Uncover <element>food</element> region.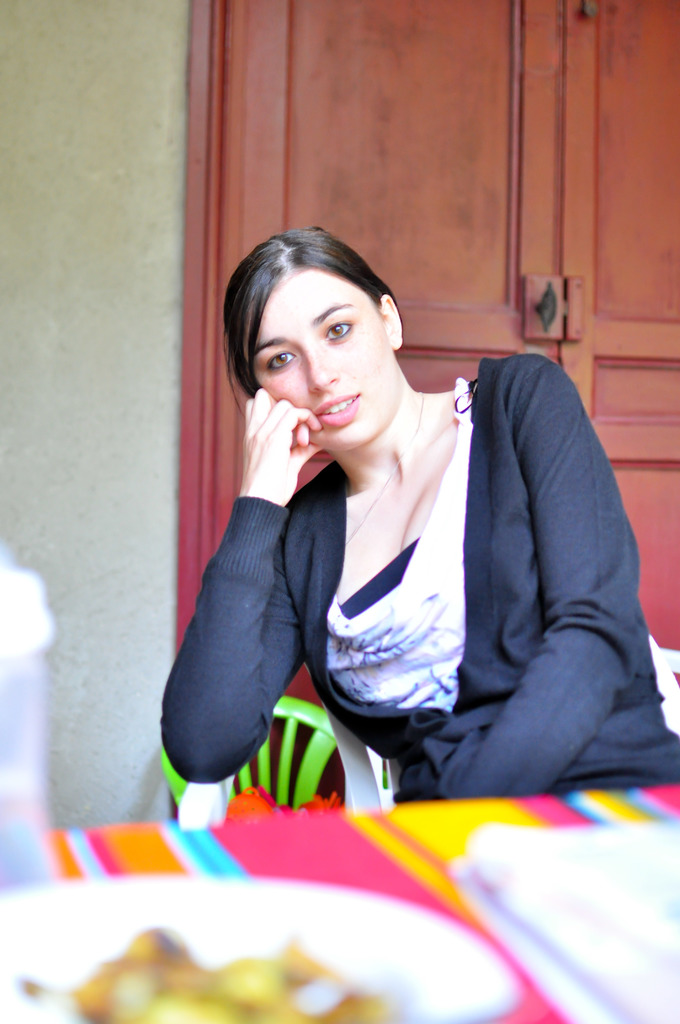
Uncovered: bbox=(54, 922, 389, 1023).
